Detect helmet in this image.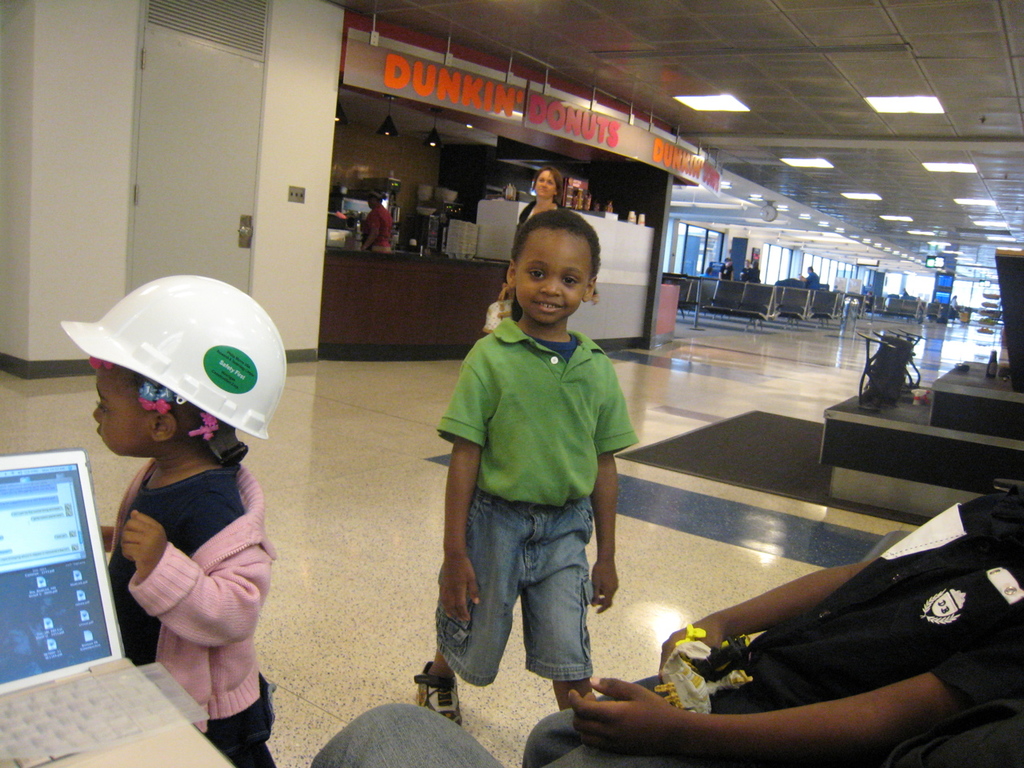
Detection: bbox(62, 274, 290, 434).
